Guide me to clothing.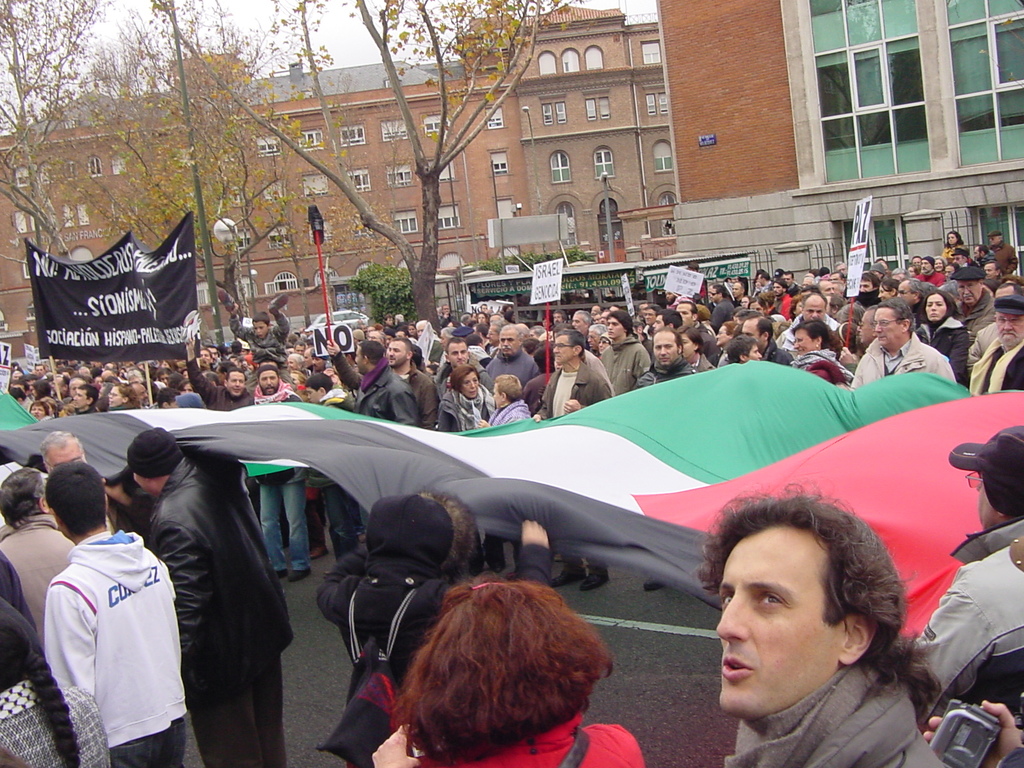
Guidance: left=723, top=659, right=953, bottom=767.
